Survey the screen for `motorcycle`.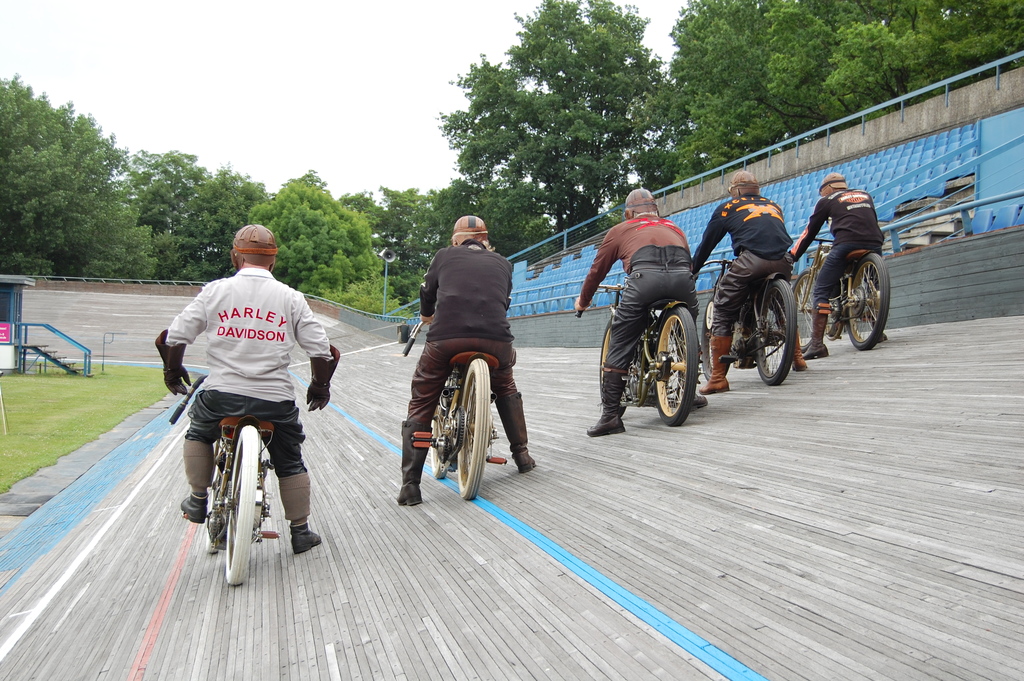
Survey found: {"left": 597, "top": 279, "right": 698, "bottom": 420}.
